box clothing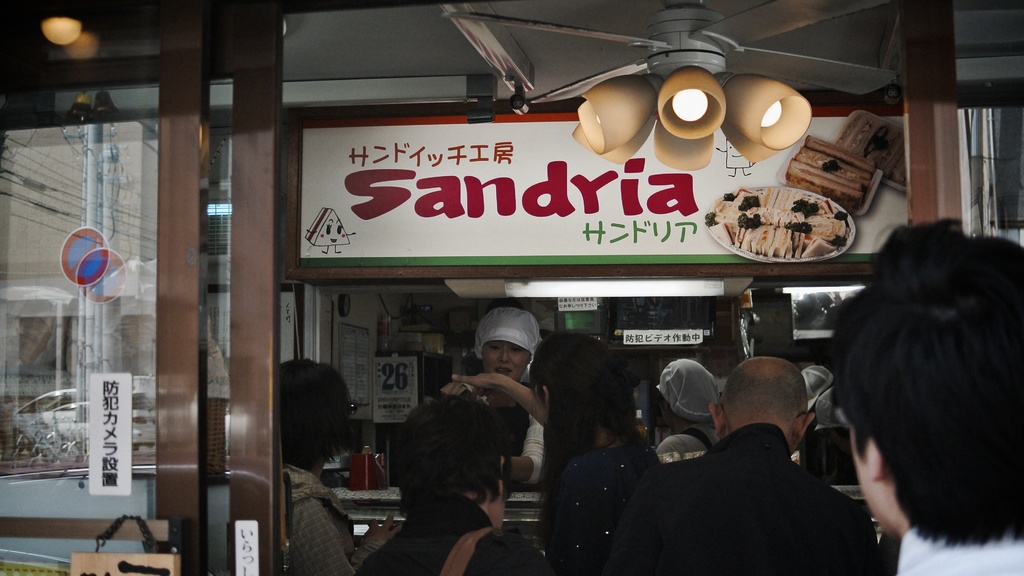
<box>346,490,554,575</box>
